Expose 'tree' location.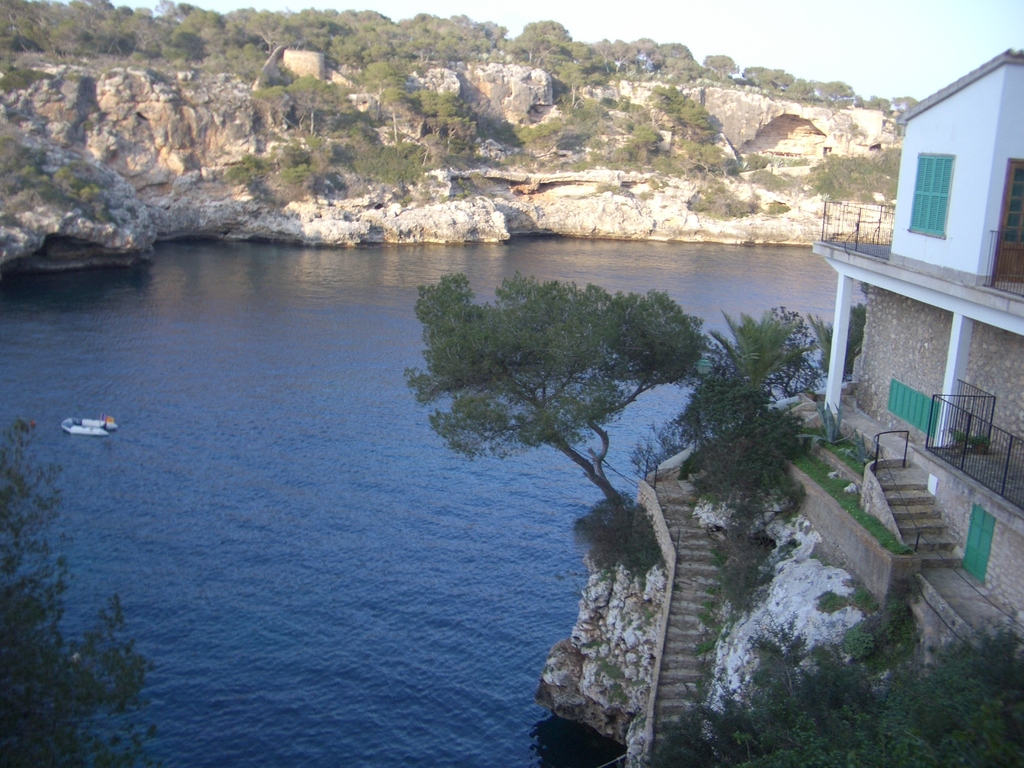
Exposed at l=711, t=305, r=817, b=407.
